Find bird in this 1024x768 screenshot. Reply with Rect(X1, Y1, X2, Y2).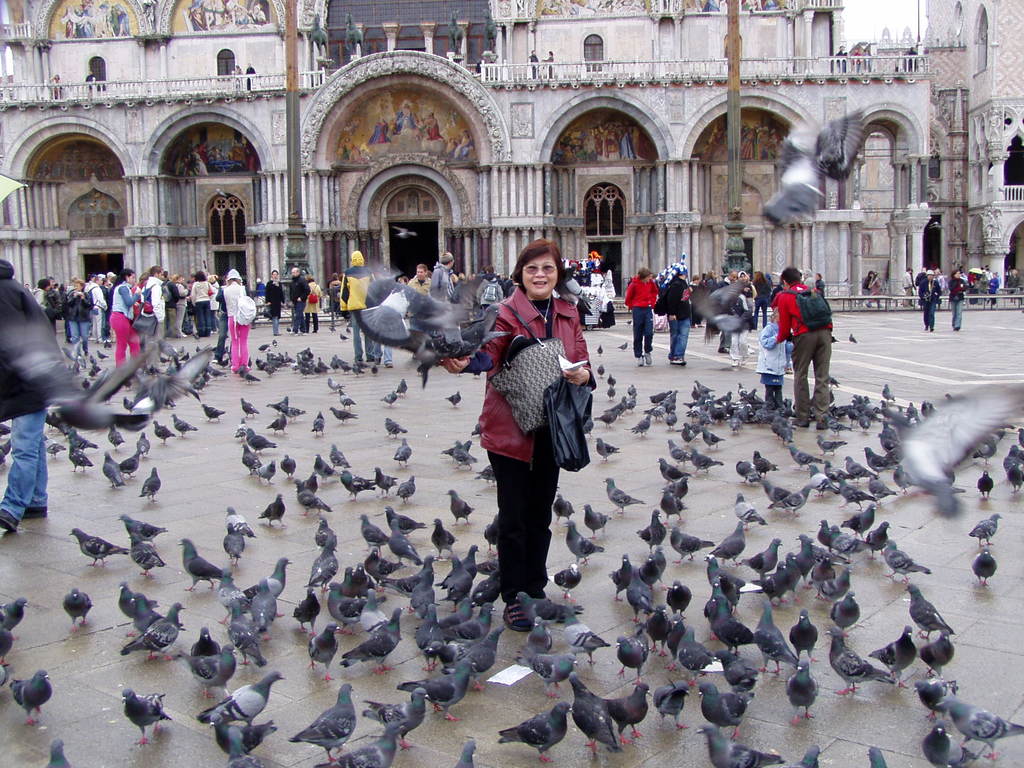
Rect(0, 600, 28, 629).
